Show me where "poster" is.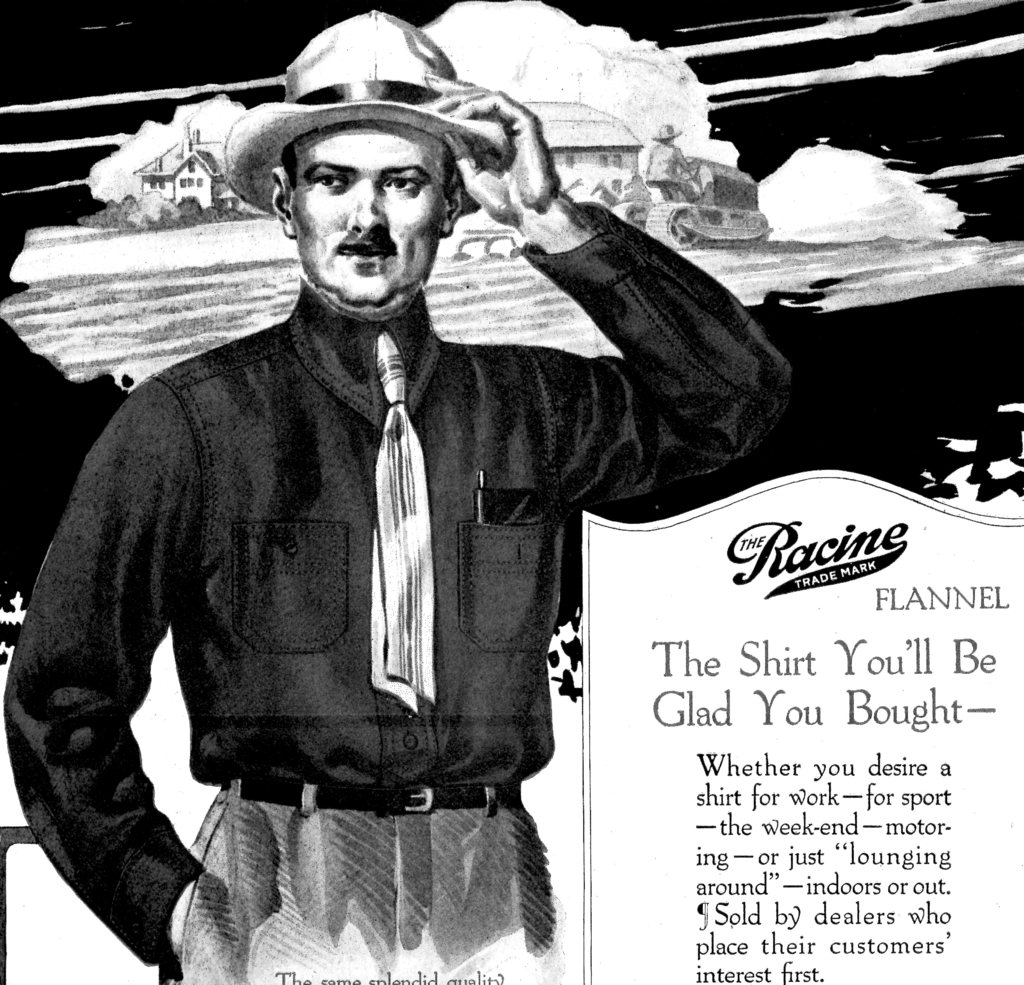
"poster" is at BBox(0, 1, 1023, 984).
